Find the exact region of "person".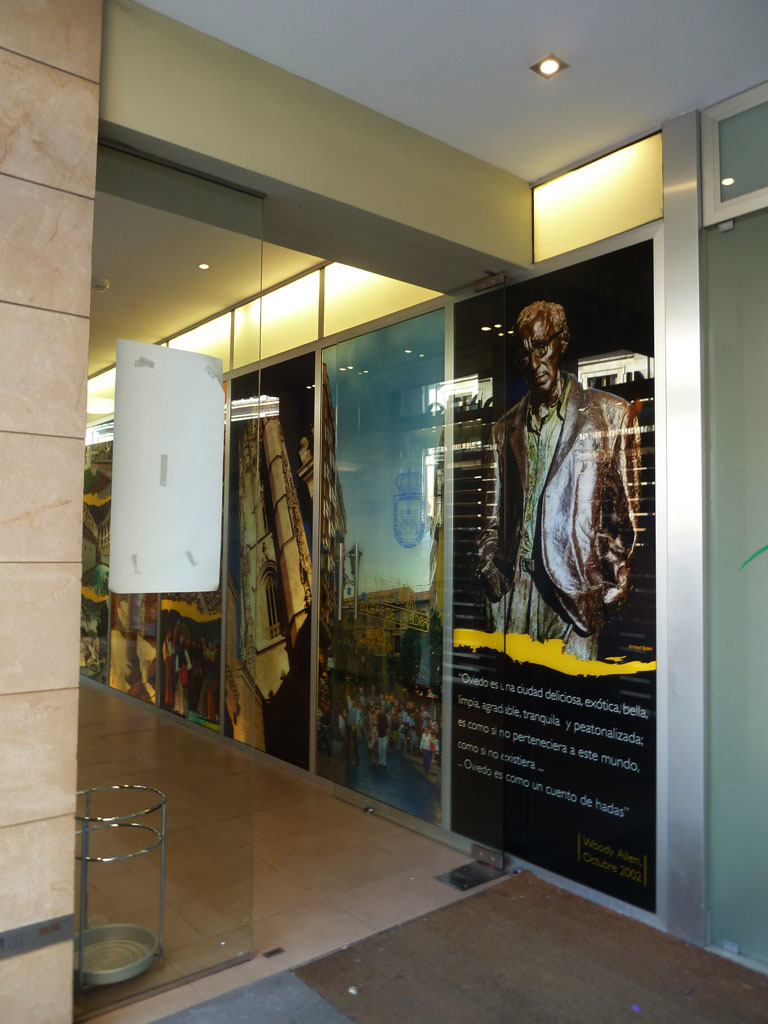
Exact region: select_region(484, 292, 650, 659).
